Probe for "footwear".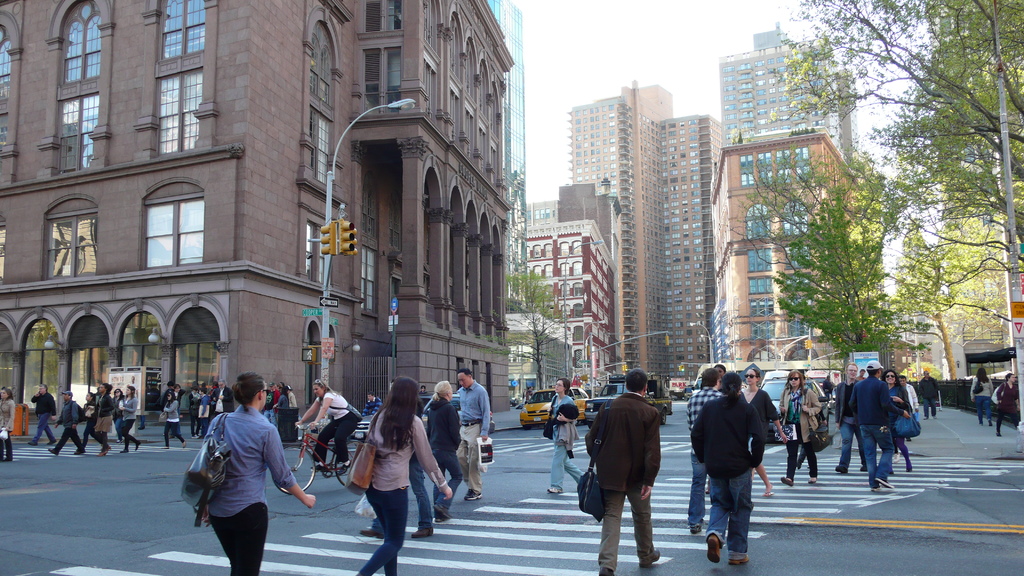
Probe result: [left=858, top=463, right=868, bottom=471].
